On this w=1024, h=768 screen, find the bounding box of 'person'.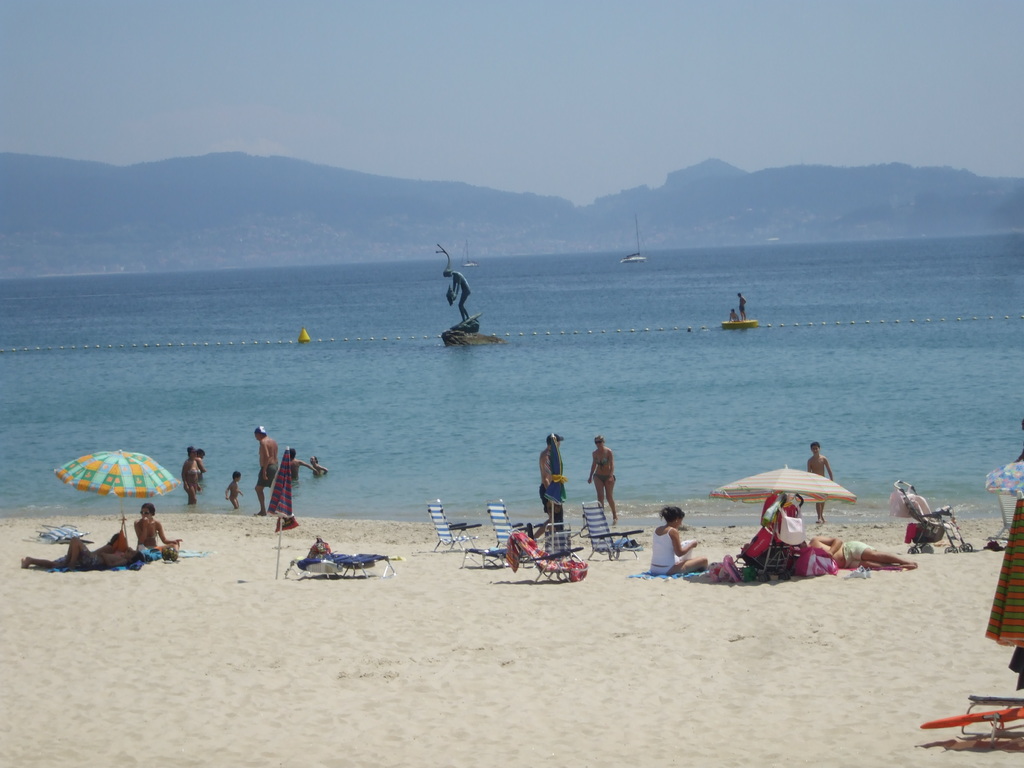
Bounding box: bbox(133, 502, 179, 557).
